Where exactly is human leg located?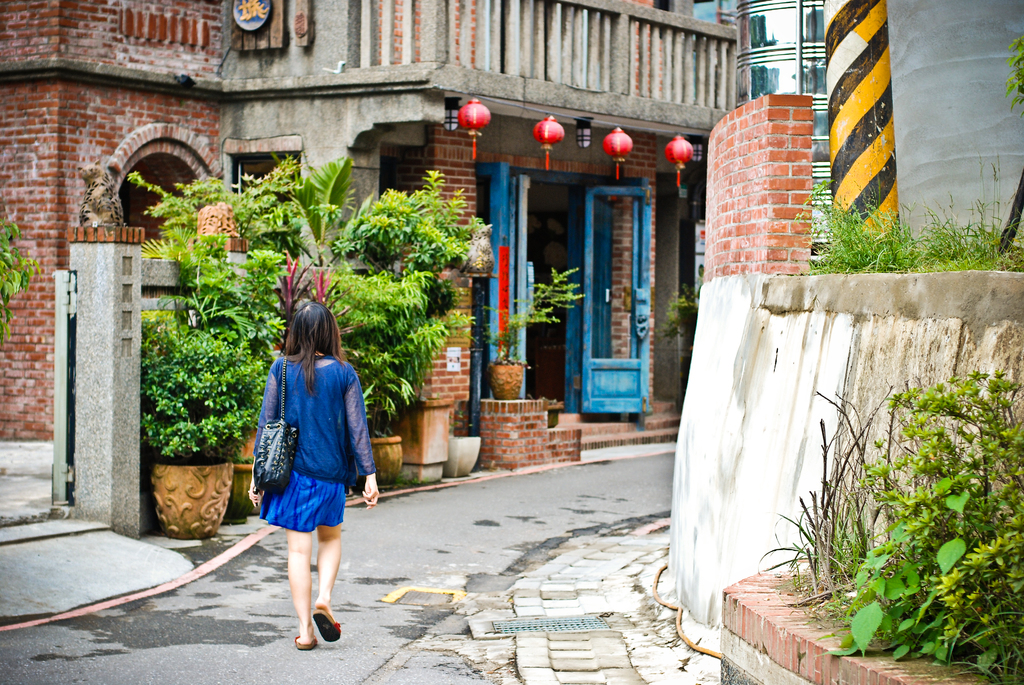
Its bounding box is box(310, 522, 345, 639).
